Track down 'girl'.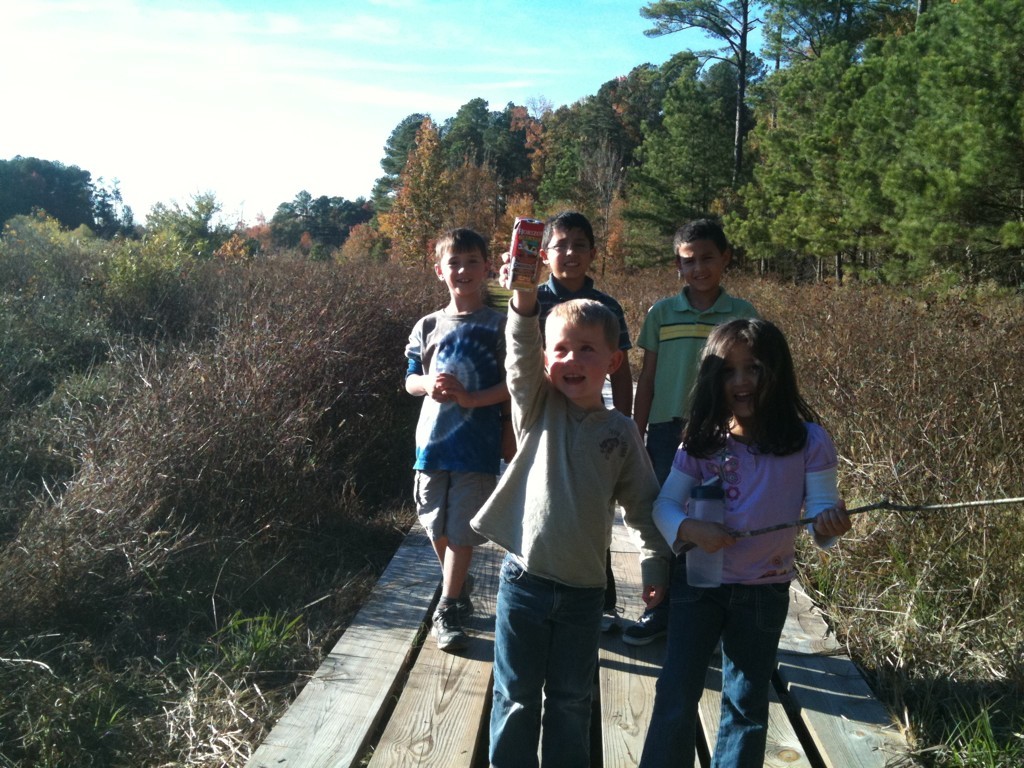
Tracked to pyautogui.locateOnScreen(638, 317, 849, 767).
